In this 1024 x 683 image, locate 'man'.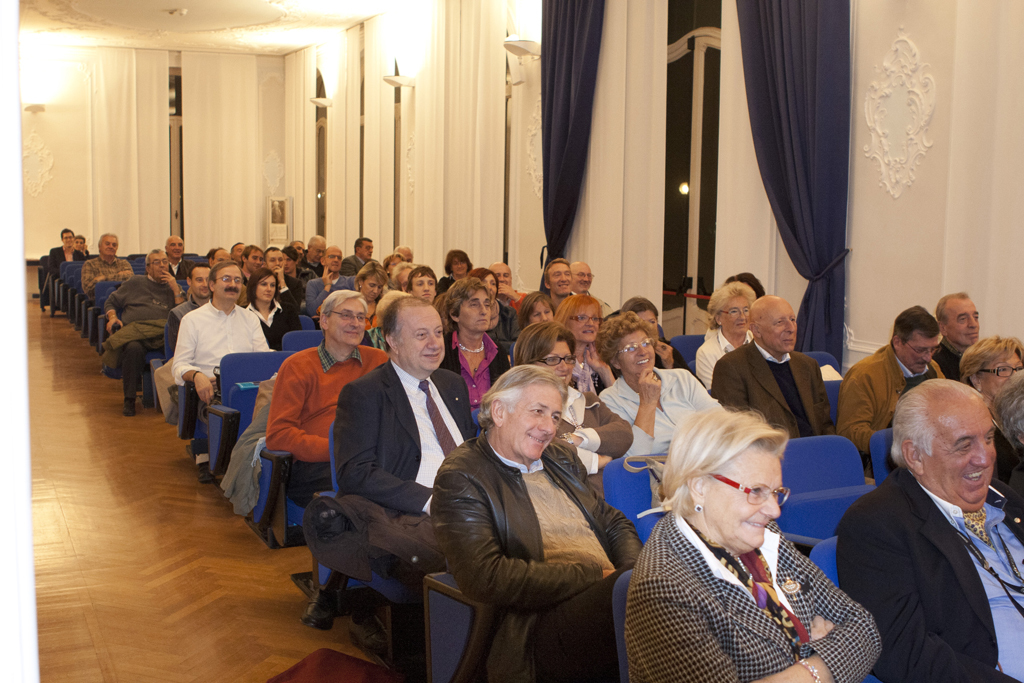
Bounding box: [left=829, top=357, right=1023, bottom=682].
